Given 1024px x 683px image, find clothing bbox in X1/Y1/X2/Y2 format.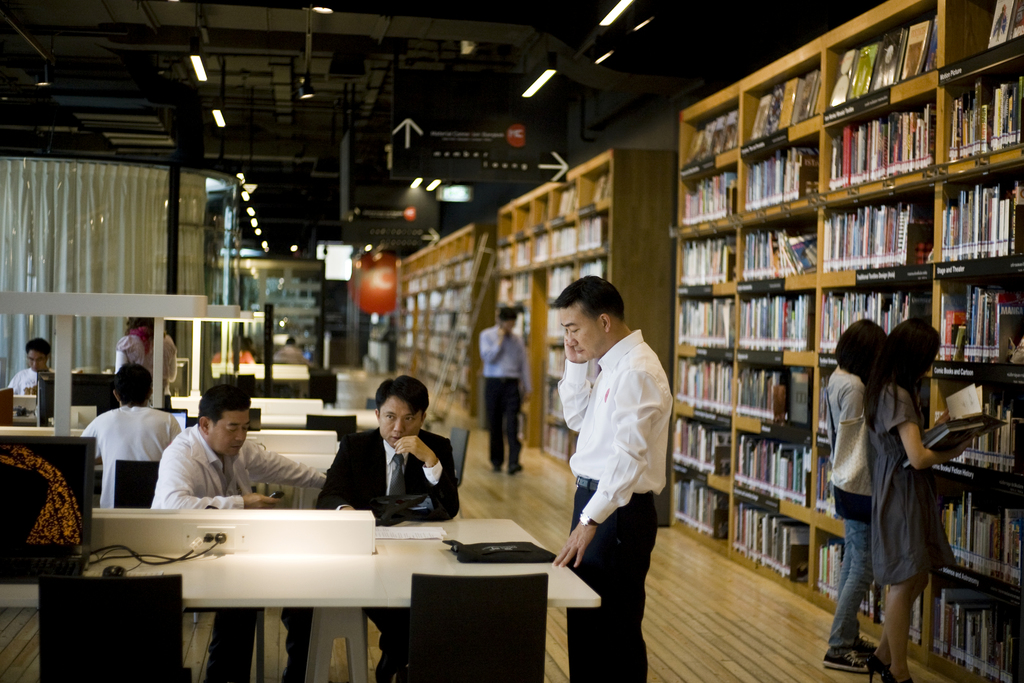
311/435/458/527.
